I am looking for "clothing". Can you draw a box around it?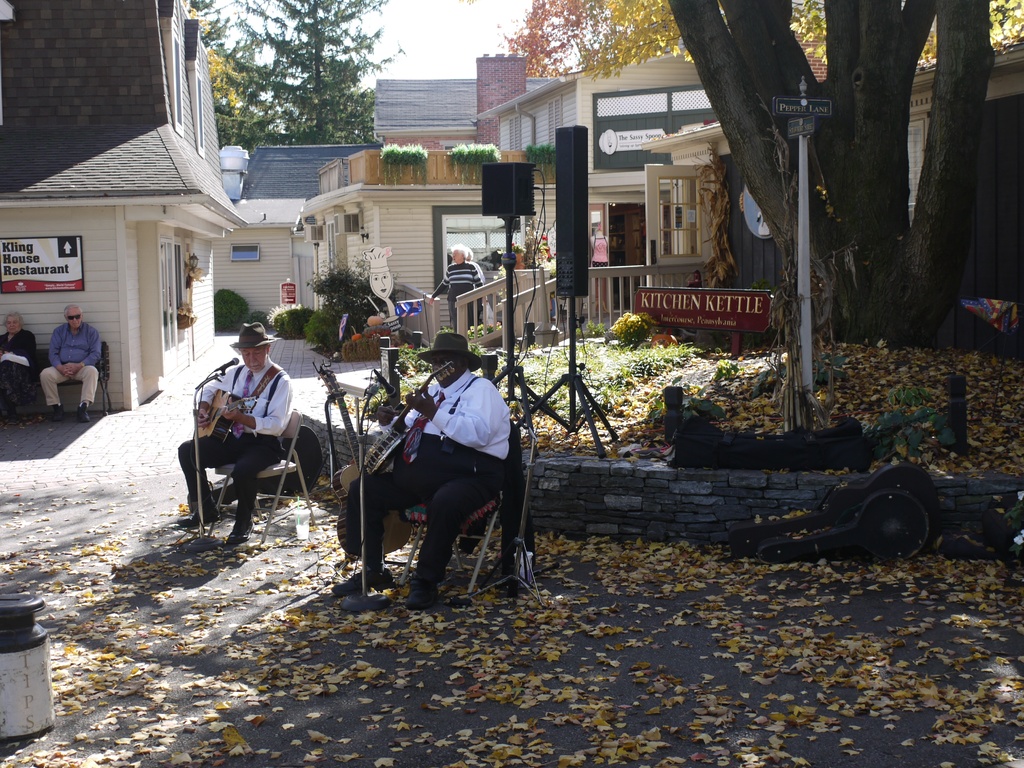
Sure, the bounding box is [433, 260, 484, 332].
